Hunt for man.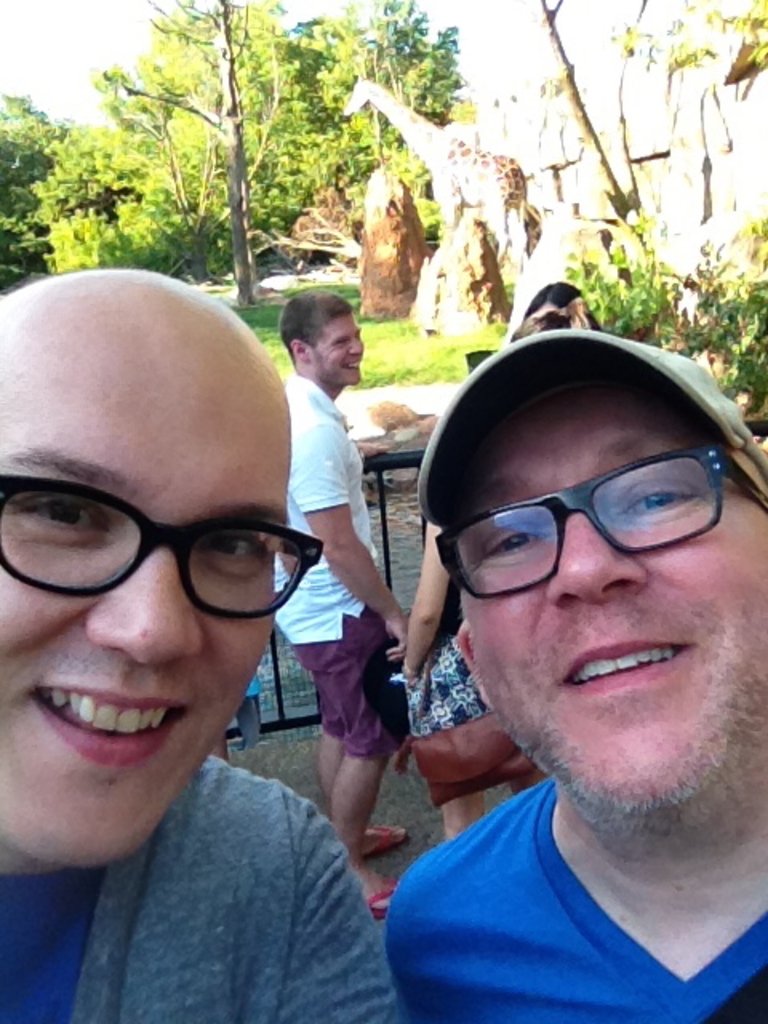
Hunted down at {"x1": 334, "y1": 270, "x2": 767, "y2": 1023}.
